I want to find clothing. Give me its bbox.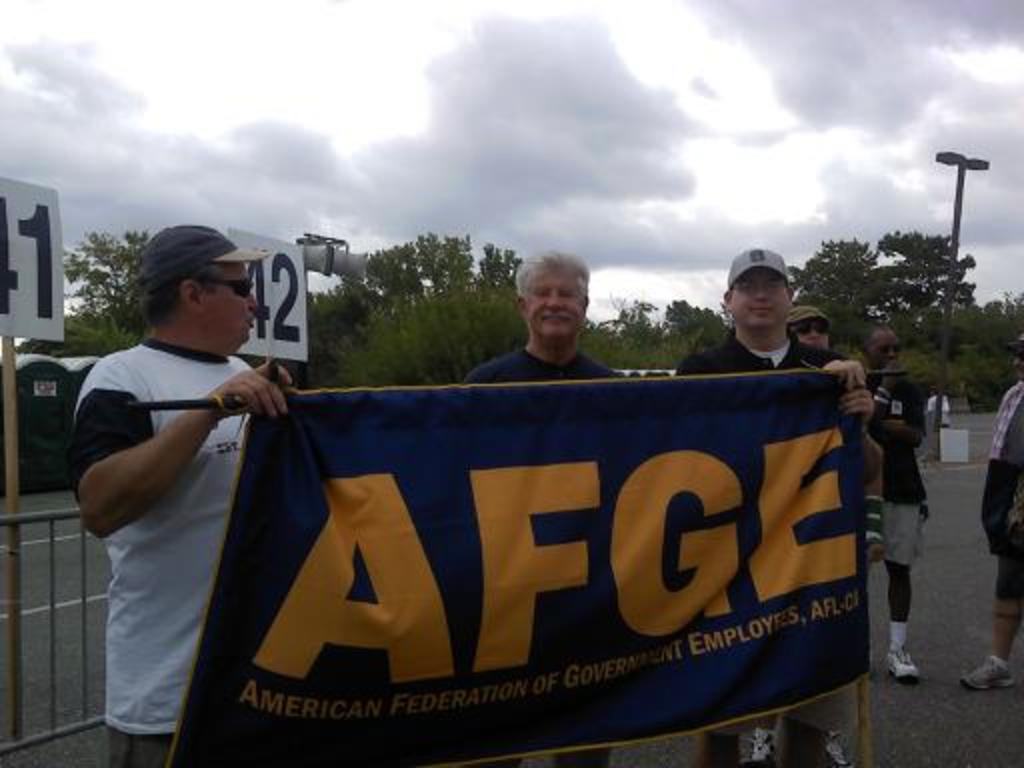
(862,368,928,566).
